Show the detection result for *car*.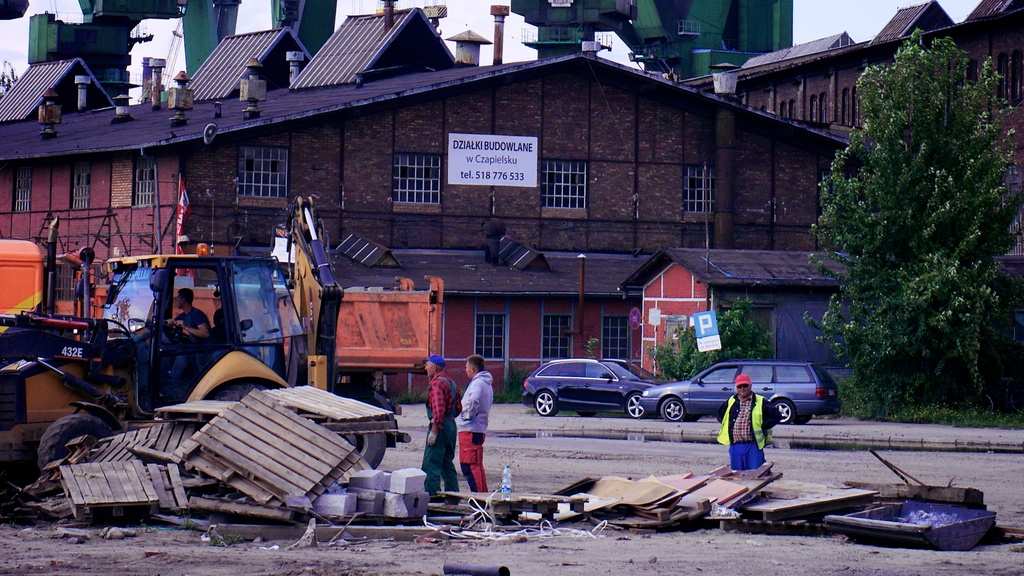
pyautogui.locateOnScreen(641, 360, 833, 424).
